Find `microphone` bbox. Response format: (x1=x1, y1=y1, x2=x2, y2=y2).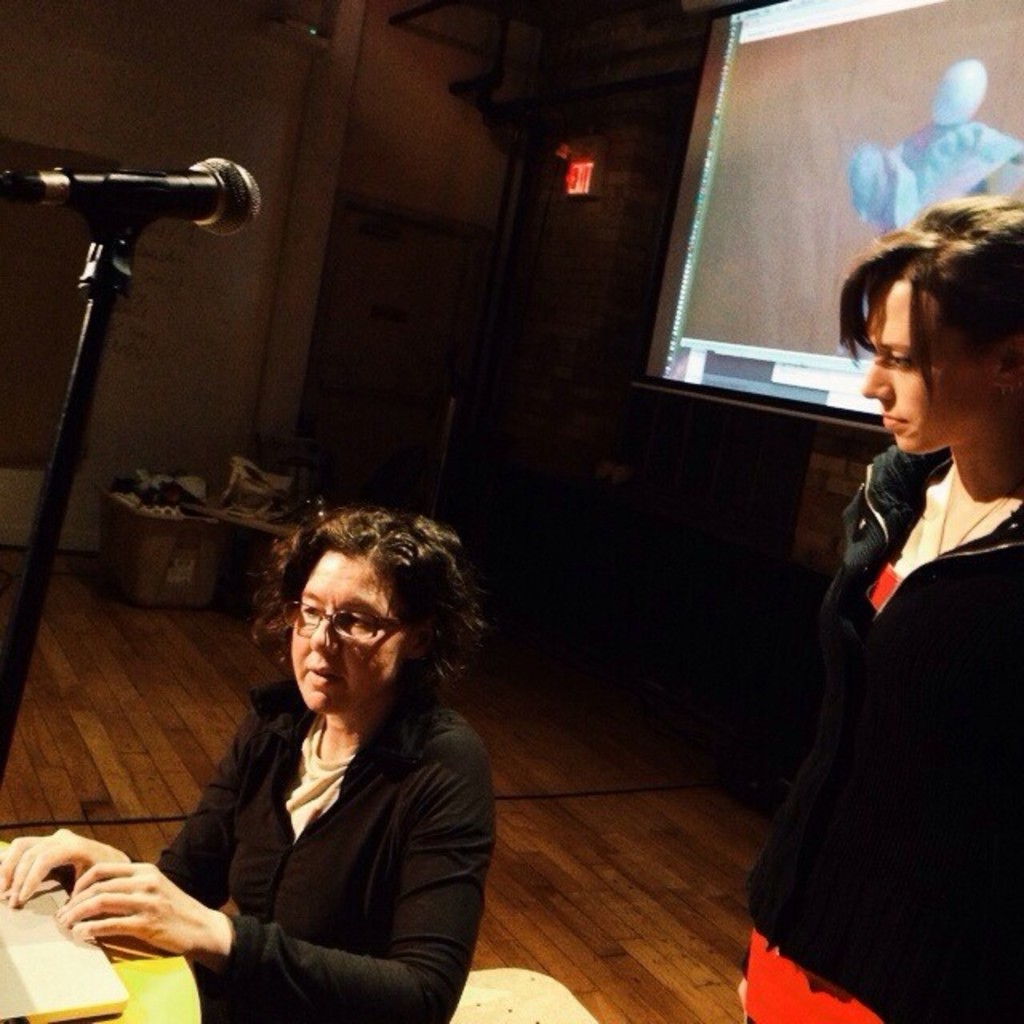
(x1=8, y1=131, x2=259, y2=286).
